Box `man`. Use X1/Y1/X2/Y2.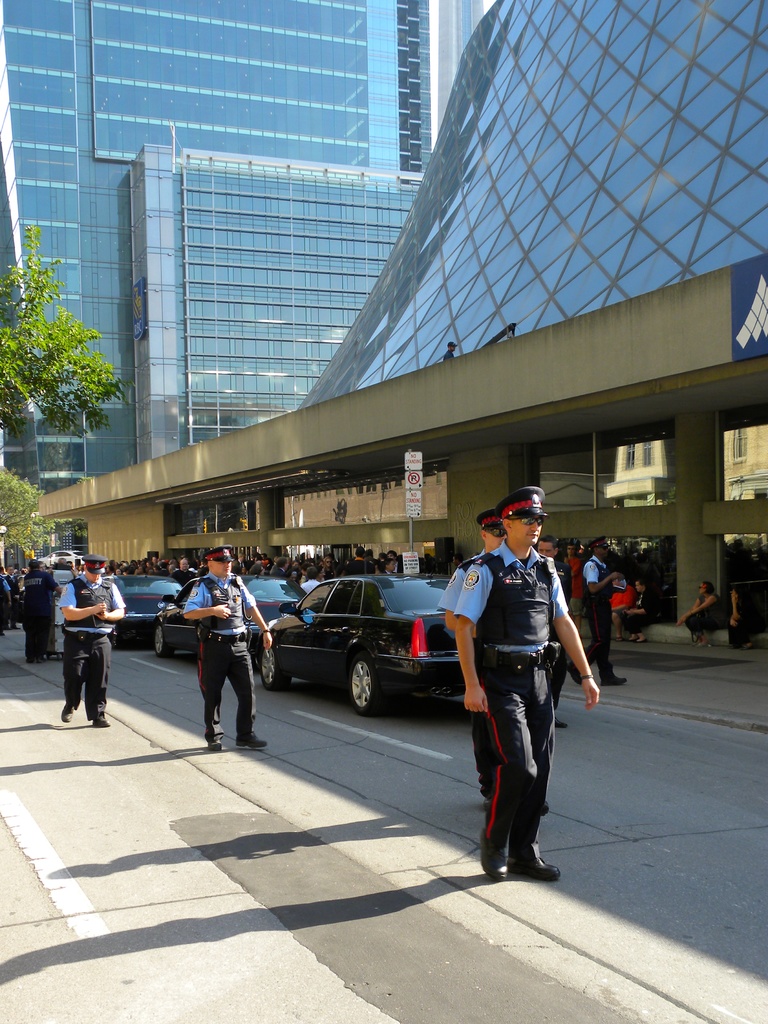
172/540/284/760.
